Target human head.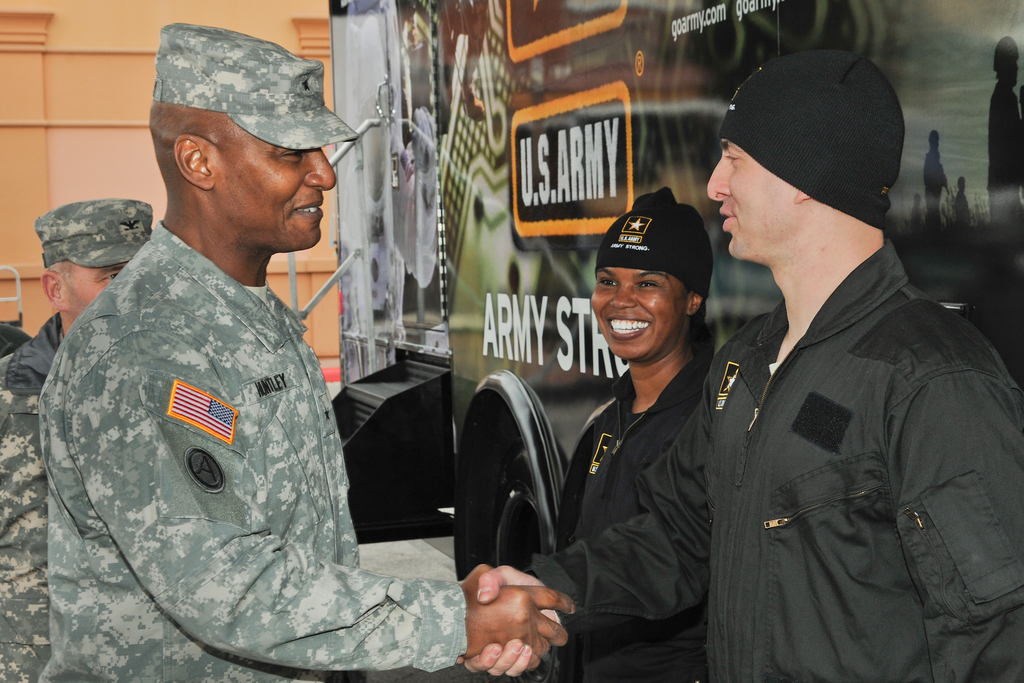
Target region: 705:46:905:265.
